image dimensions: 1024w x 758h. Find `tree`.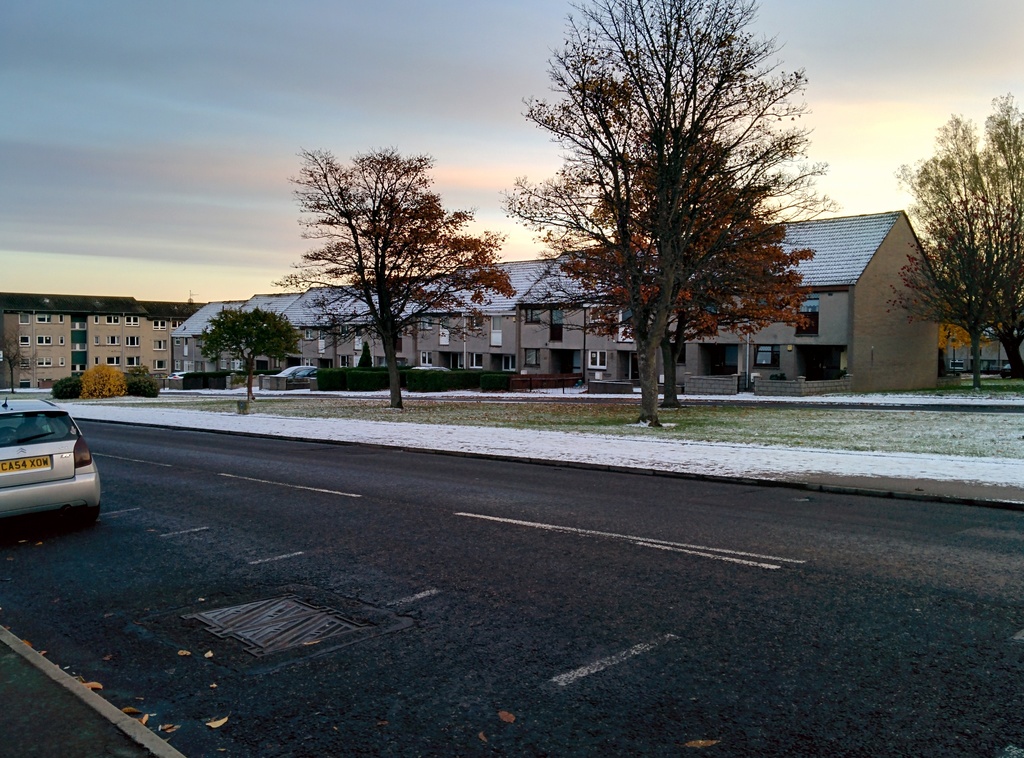
detection(884, 87, 1023, 378).
